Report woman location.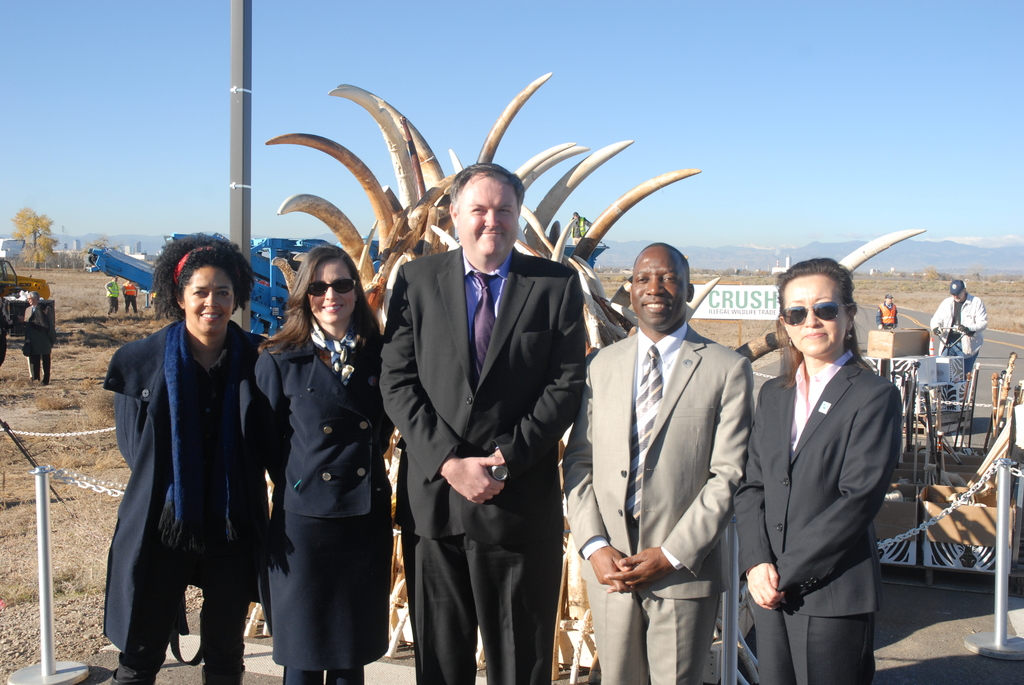
Report: <bbox>241, 235, 394, 684</bbox>.
